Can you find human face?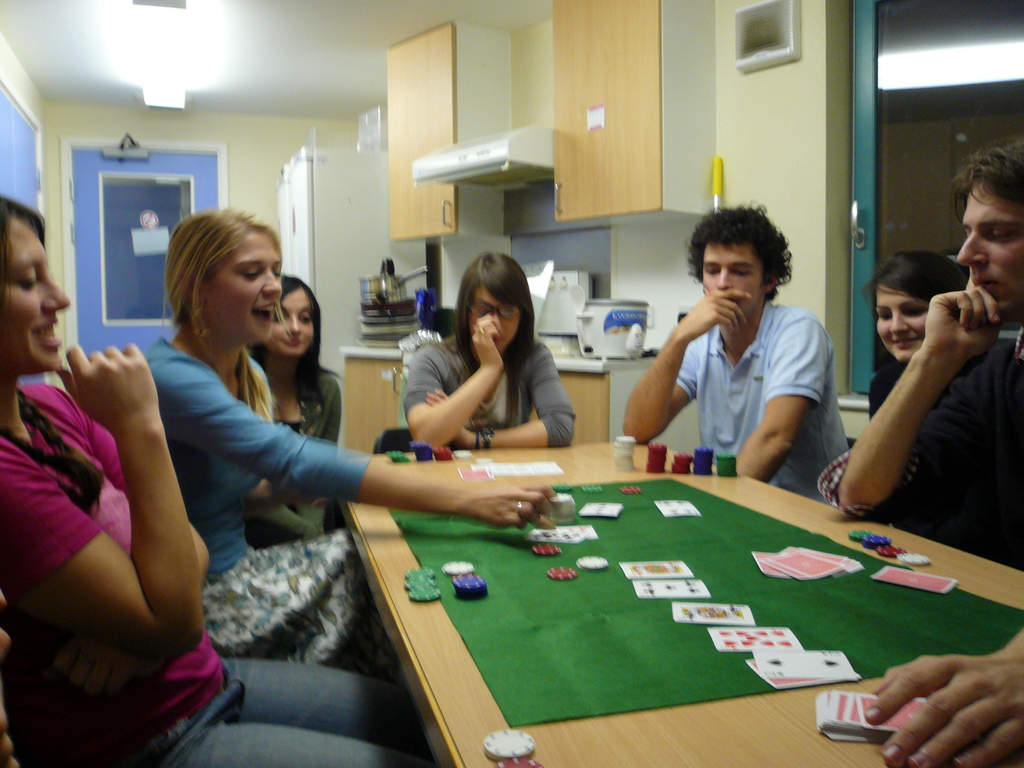
Yes, bounding box: locate(268, 288, 312, 352).
